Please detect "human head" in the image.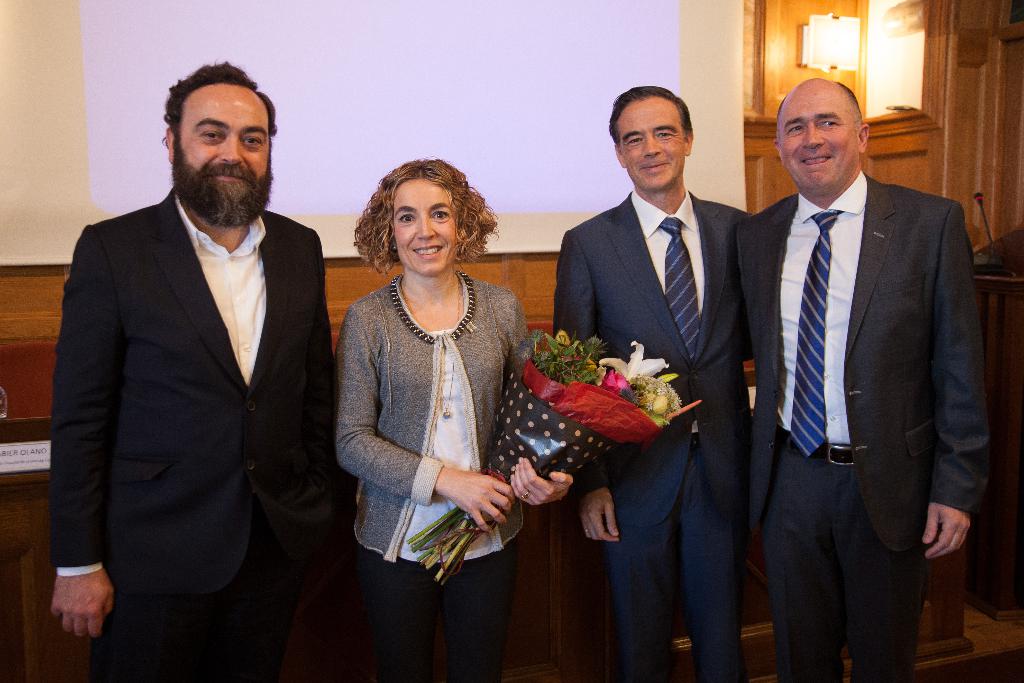
detection(380, 158, 465, 276).
